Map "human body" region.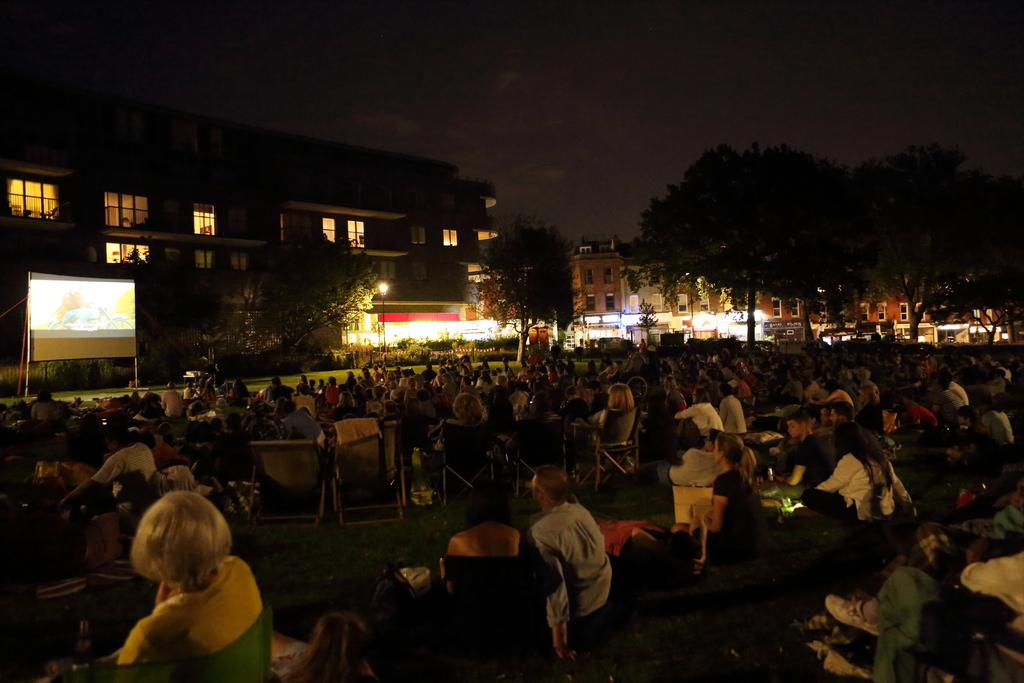
Mapped to crop(805, 415, 918, 519).
